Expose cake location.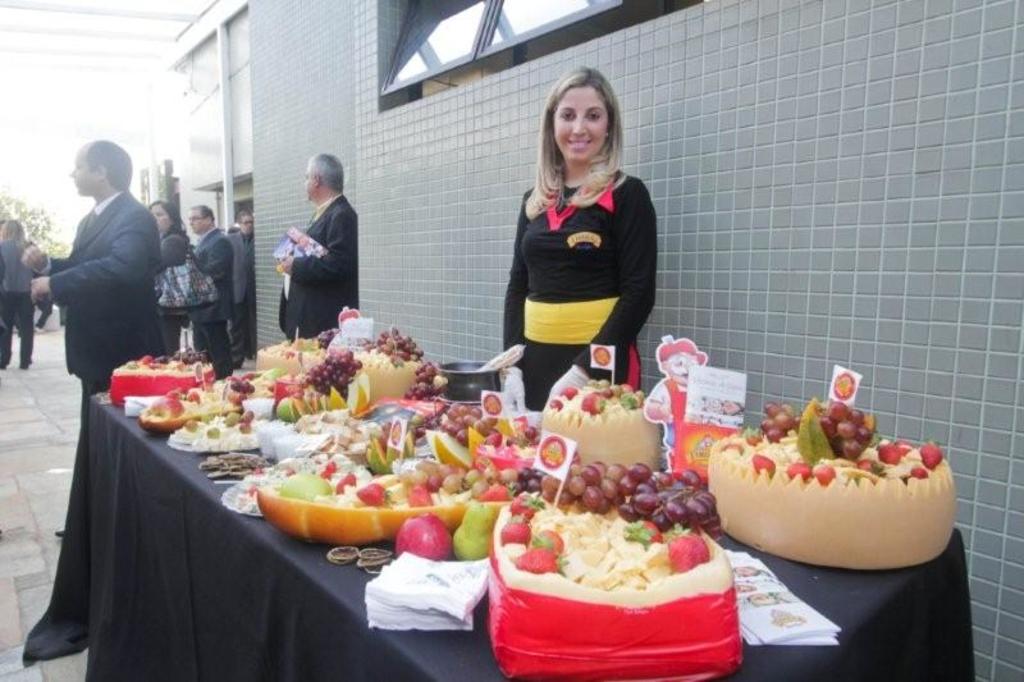
Exposed at region(108, 358, 219, 404).
